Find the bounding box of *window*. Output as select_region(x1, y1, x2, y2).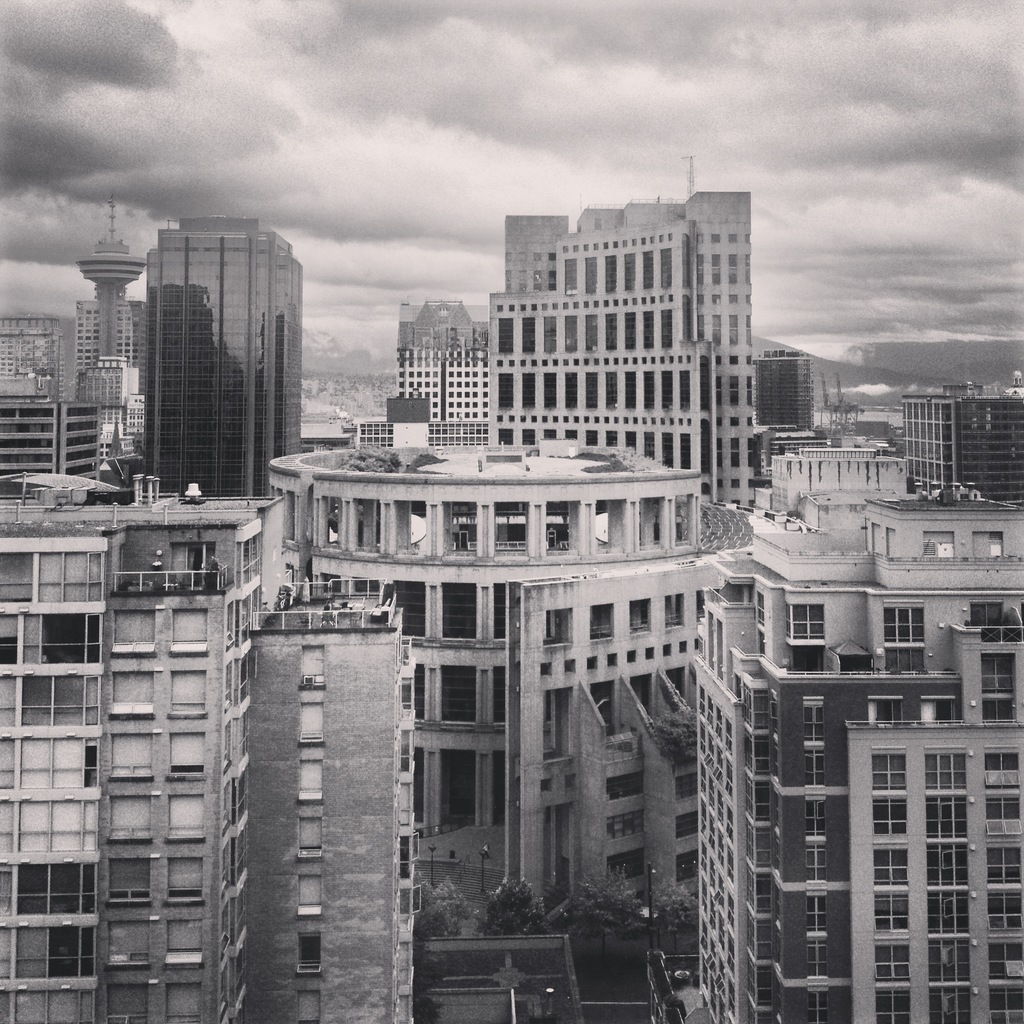
select_region(296, 813, 317, 865).
